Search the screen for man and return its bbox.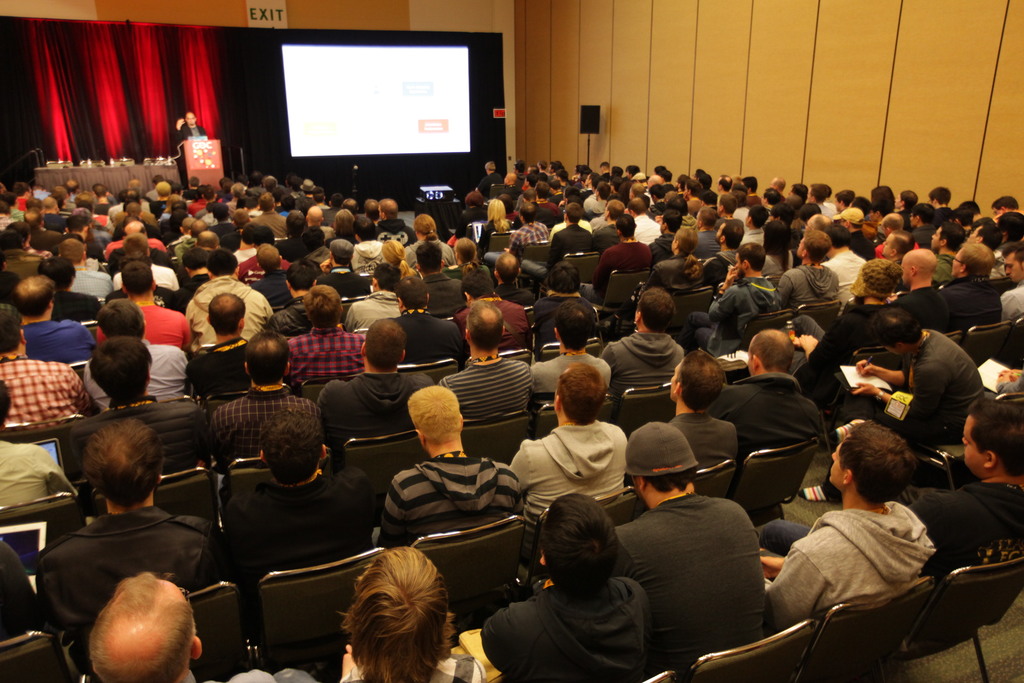
Found: box(902, 393, 1023, 588).
